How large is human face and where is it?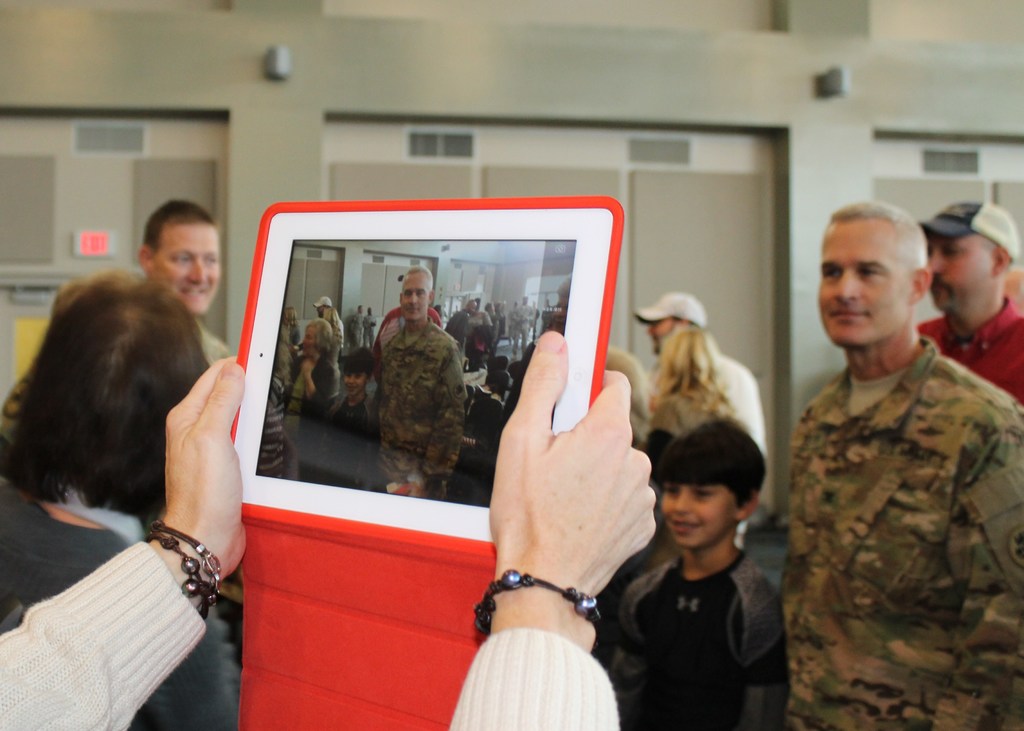
Bounding box: 158/224/220/317.
